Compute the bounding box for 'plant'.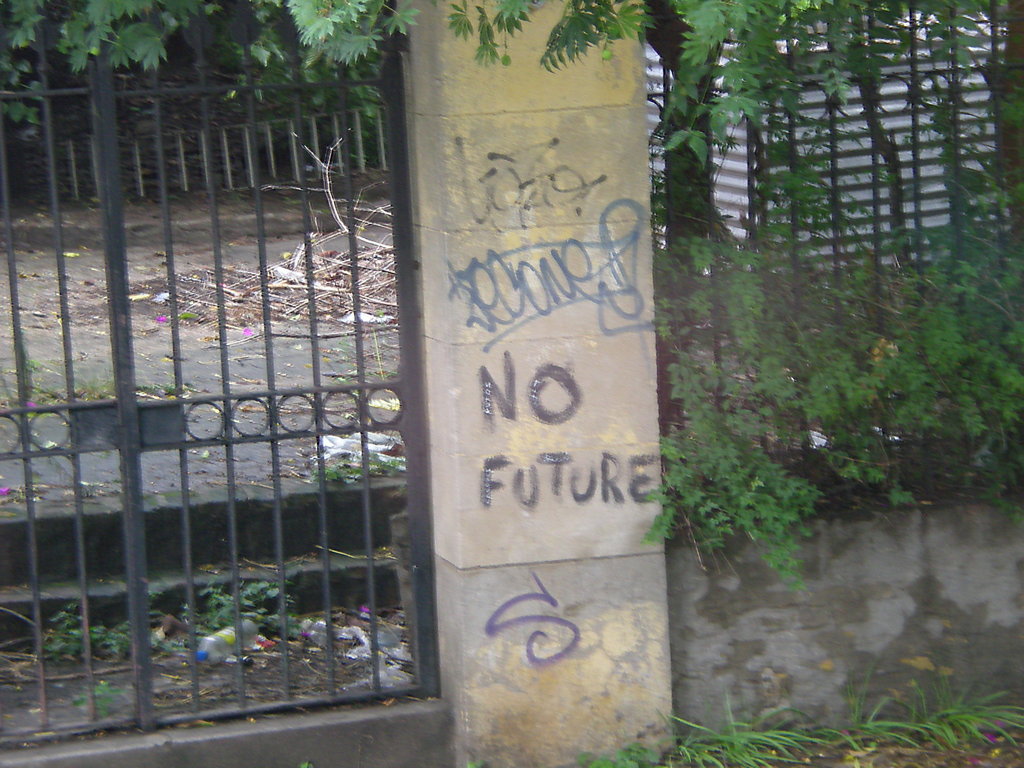
71 671 115 717.
